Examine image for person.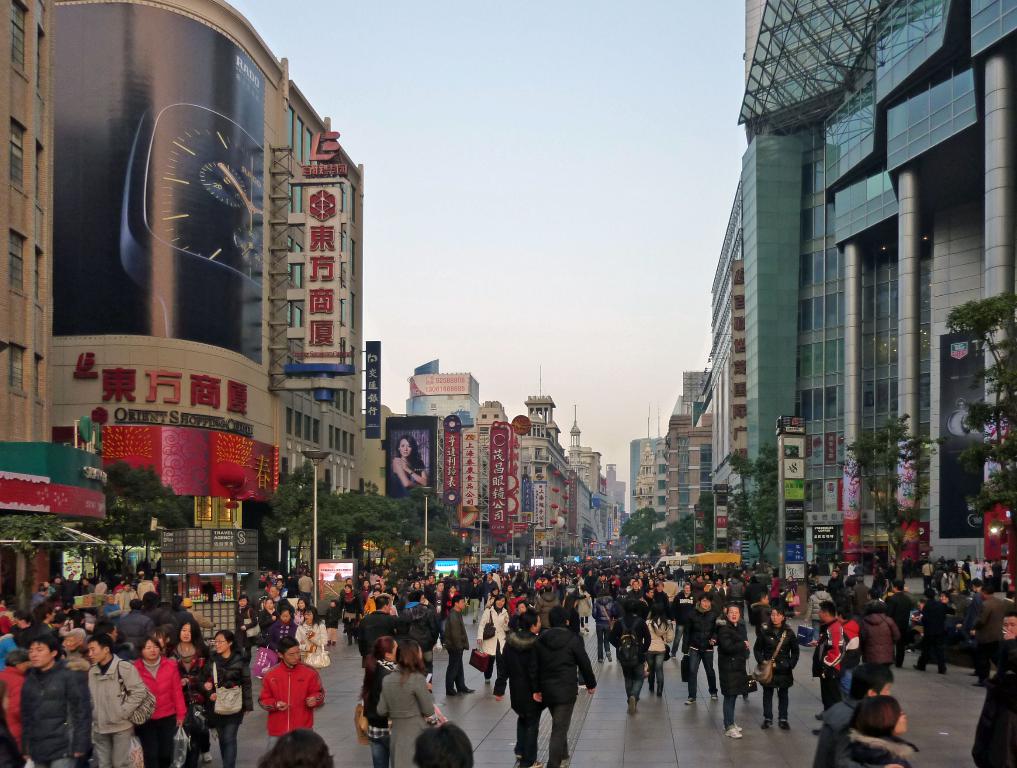
Examination result: <bbox>810, 601, 849, 737</bbox>.
